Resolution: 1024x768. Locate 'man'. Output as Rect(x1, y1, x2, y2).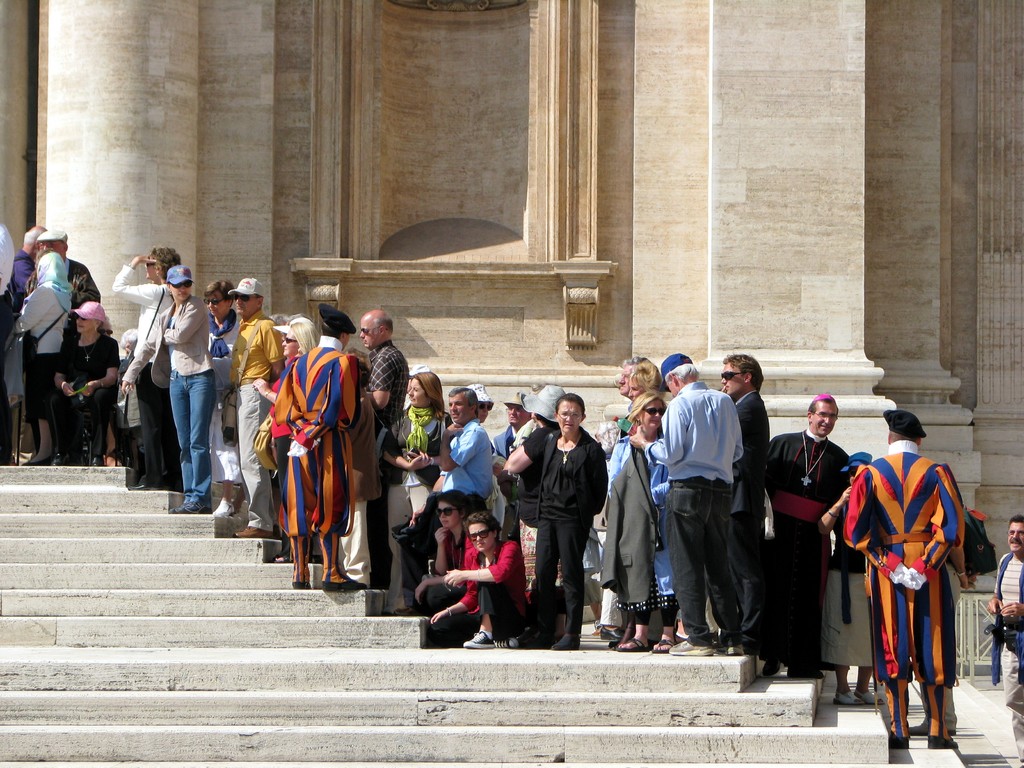
Rect(704, 351, 769, 650).
